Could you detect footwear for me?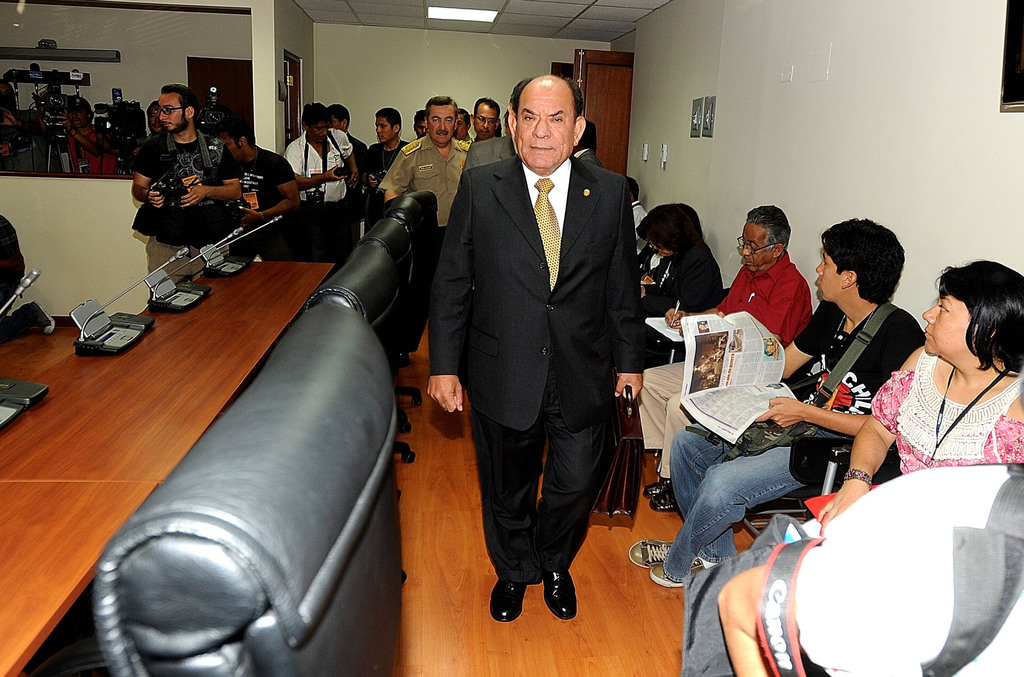
Detection result: pyautogui.locateOnScreen(486, 576, 527, 621).
